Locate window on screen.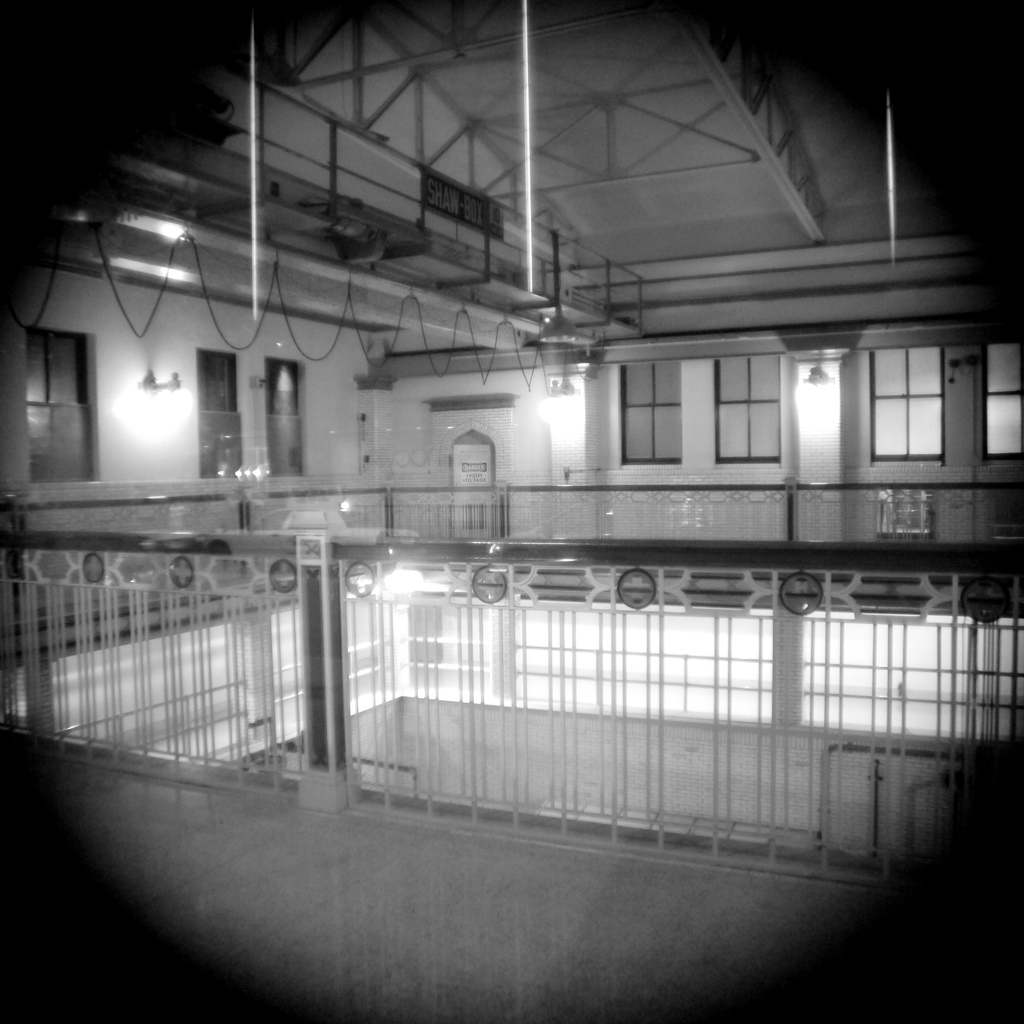
On screen at <region>266, 358, 305, 473</region>.
